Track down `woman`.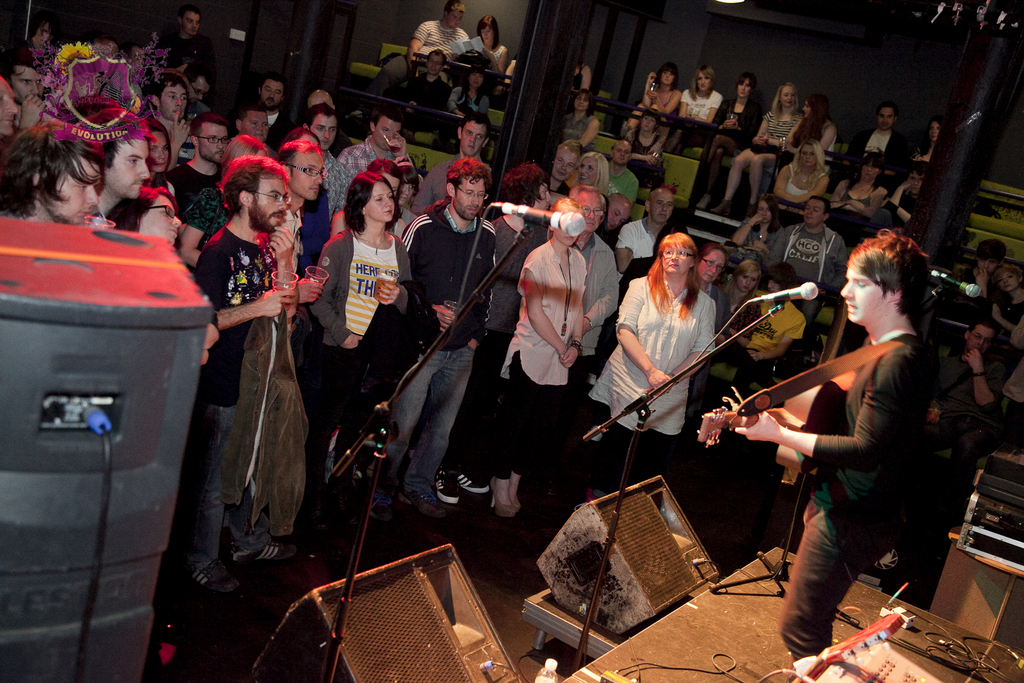
Tracked to x1=717 y1=83 x2=804 y2=206.
